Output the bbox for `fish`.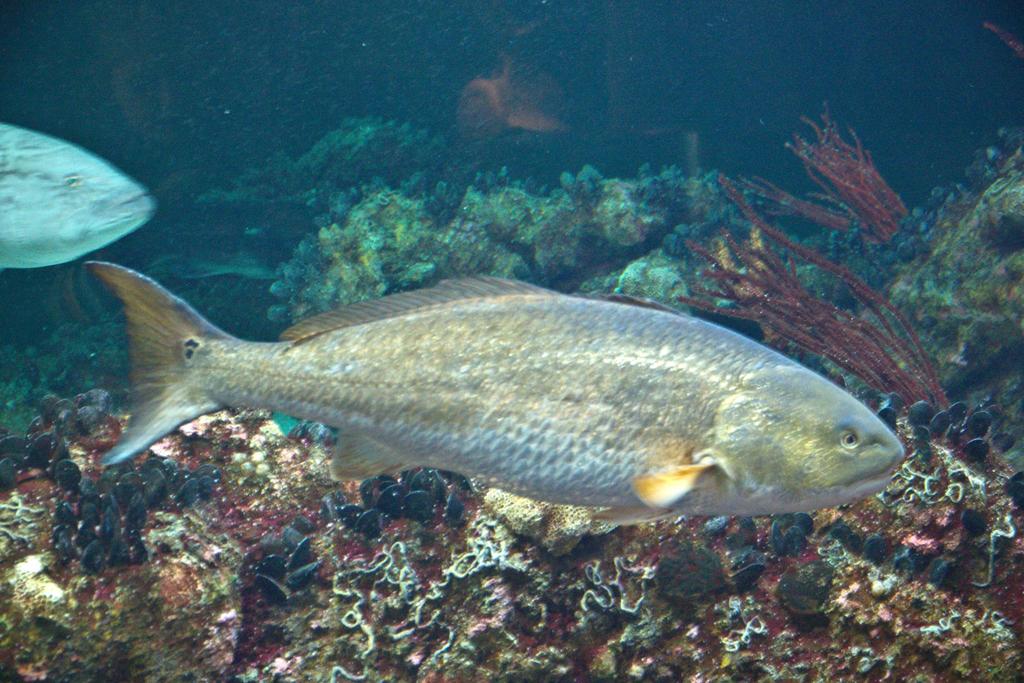
76 270 891 546.
